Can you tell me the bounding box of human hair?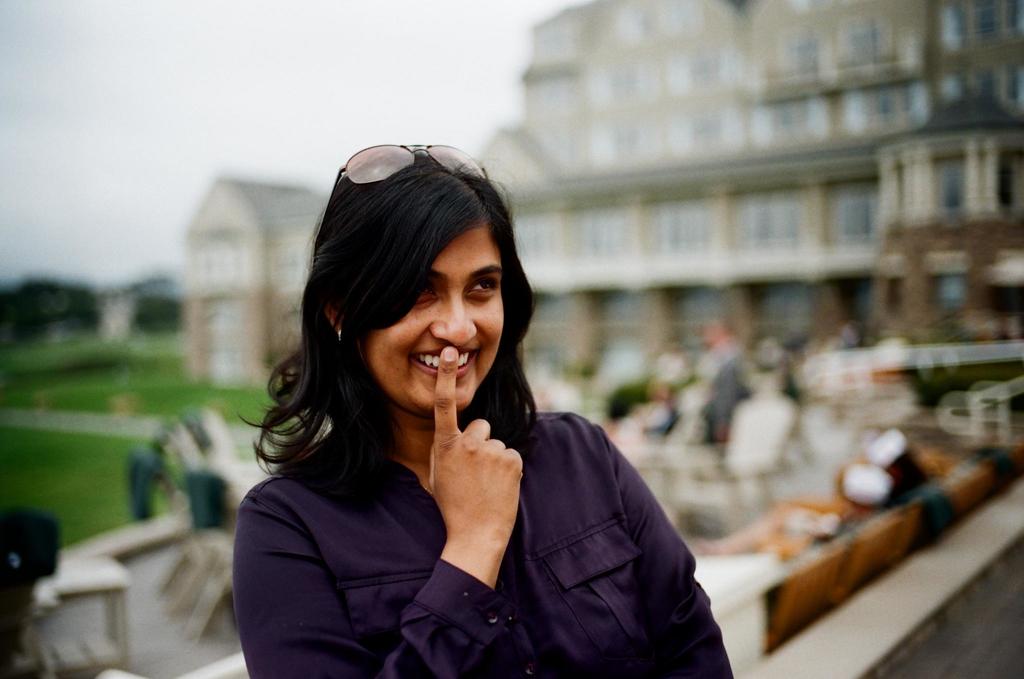
[x1=261, y1=138, x2=548, y2=557].
